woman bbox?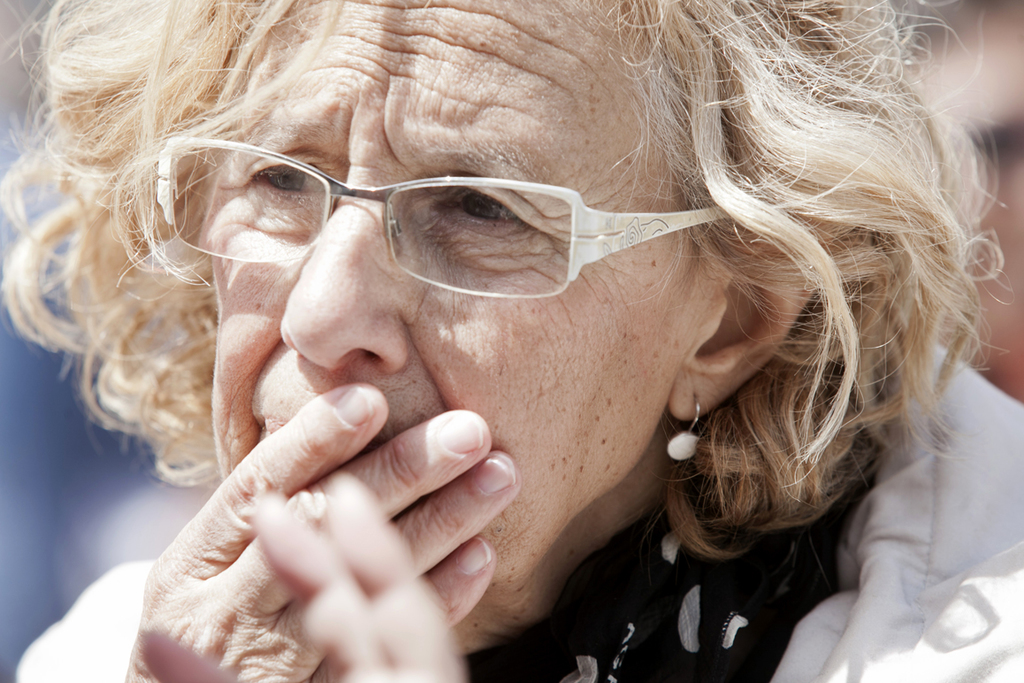
BBox(115, 12, 967, 682)
